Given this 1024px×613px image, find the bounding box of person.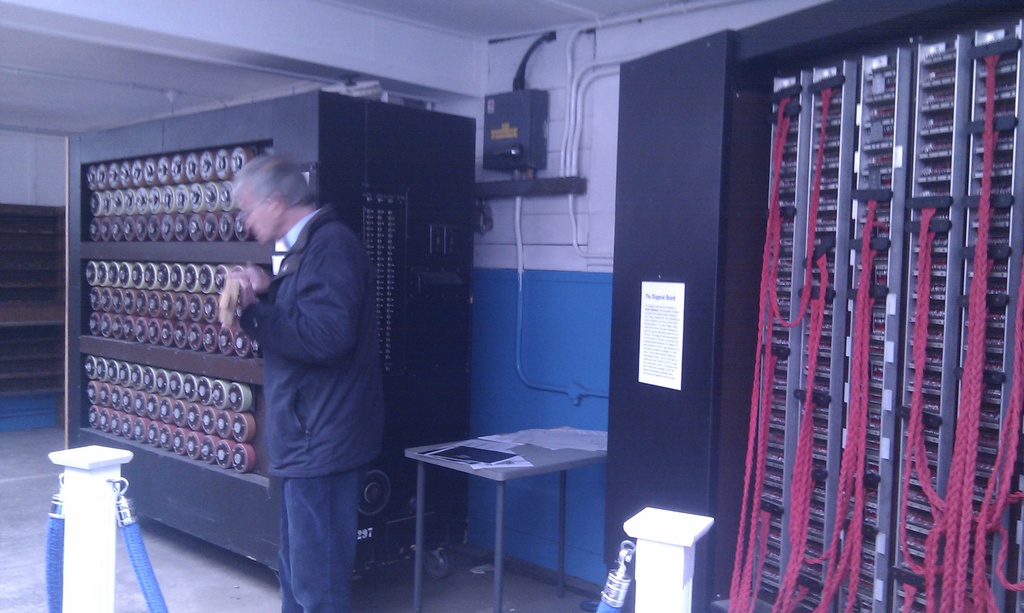
<box>211,148,391,612</box>.
